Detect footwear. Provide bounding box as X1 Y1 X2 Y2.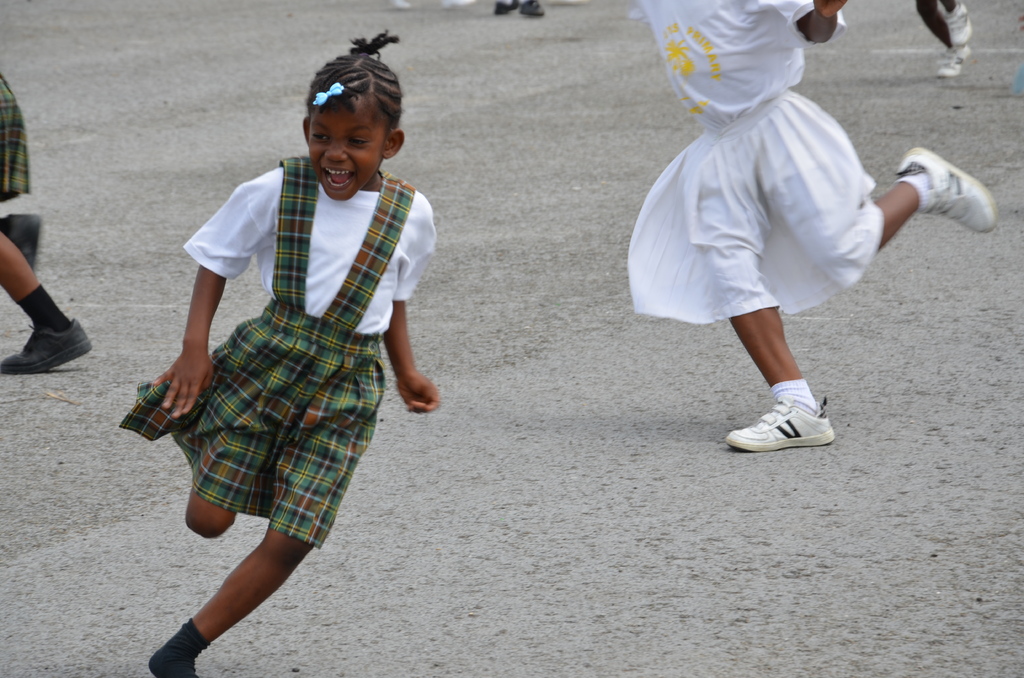
943 0 972 45.
